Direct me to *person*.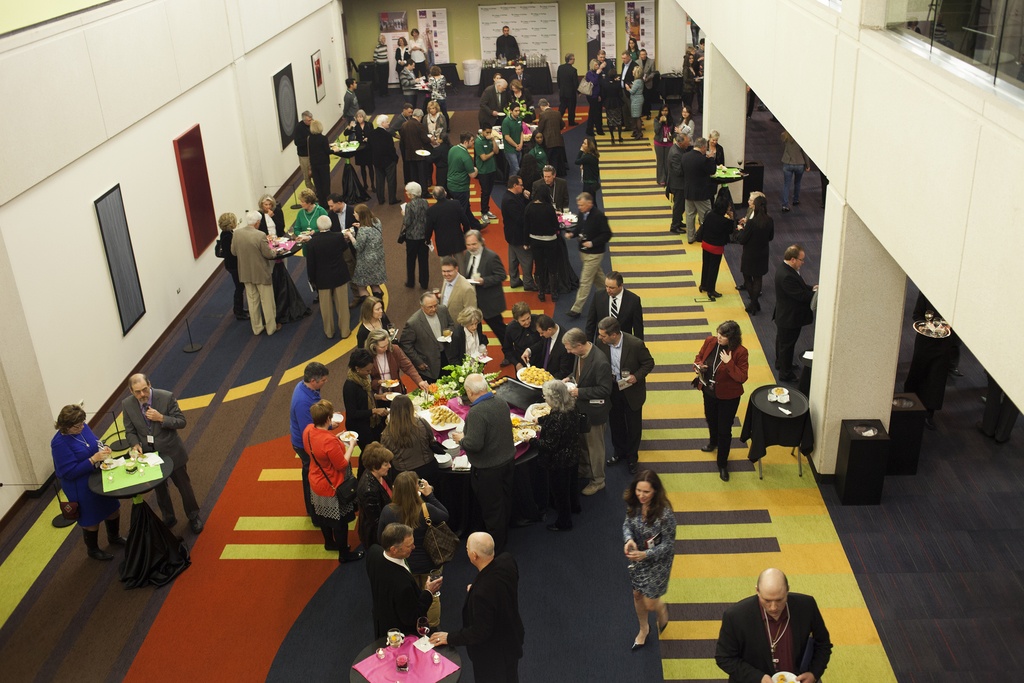
Direction: [638, 48, 655, 119].
